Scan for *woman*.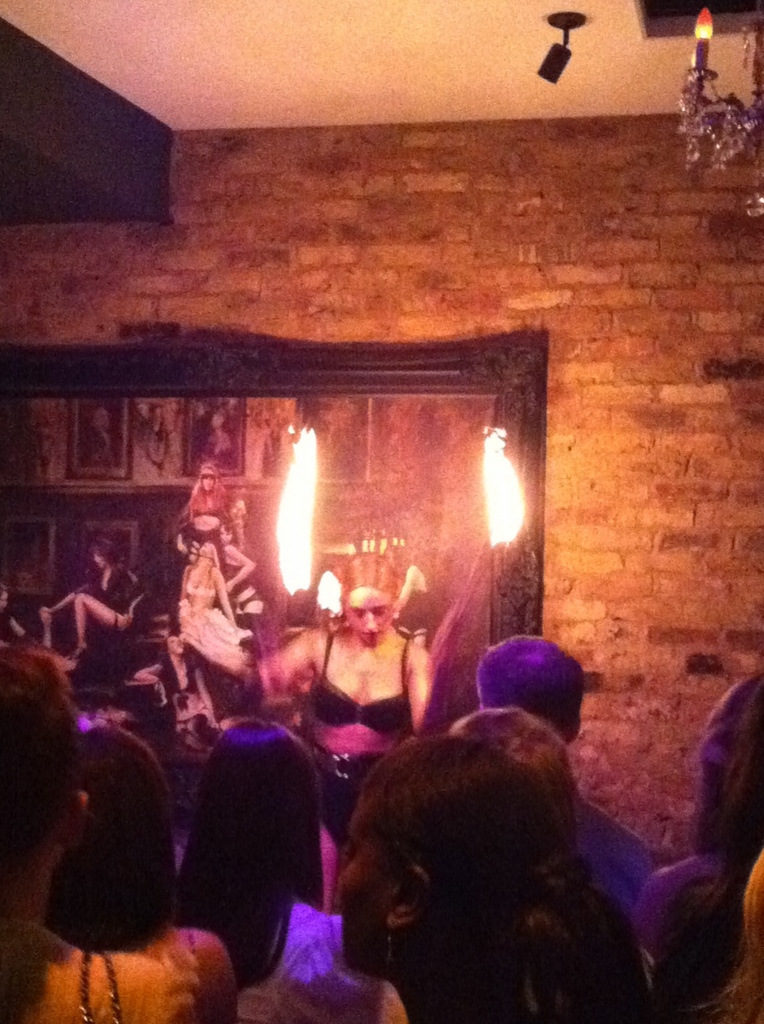
Scan result: <bbox>213, 499, 250, 600</bbox>.
